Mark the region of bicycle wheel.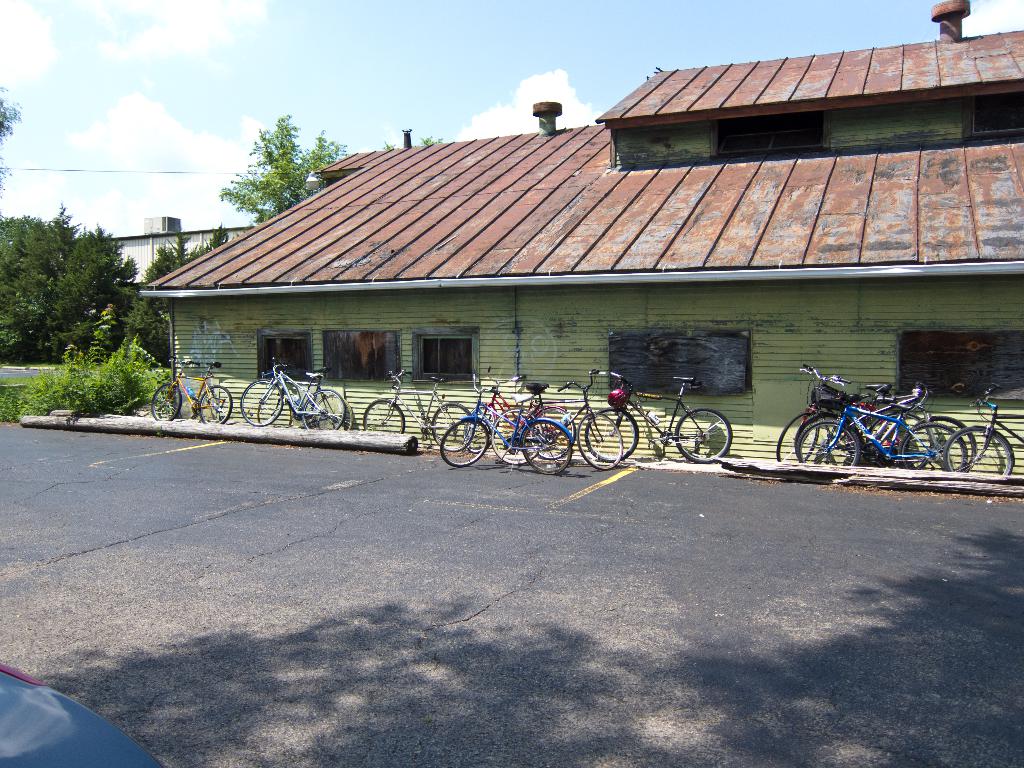
Region: l=438, t=416, r=486, b=466.
